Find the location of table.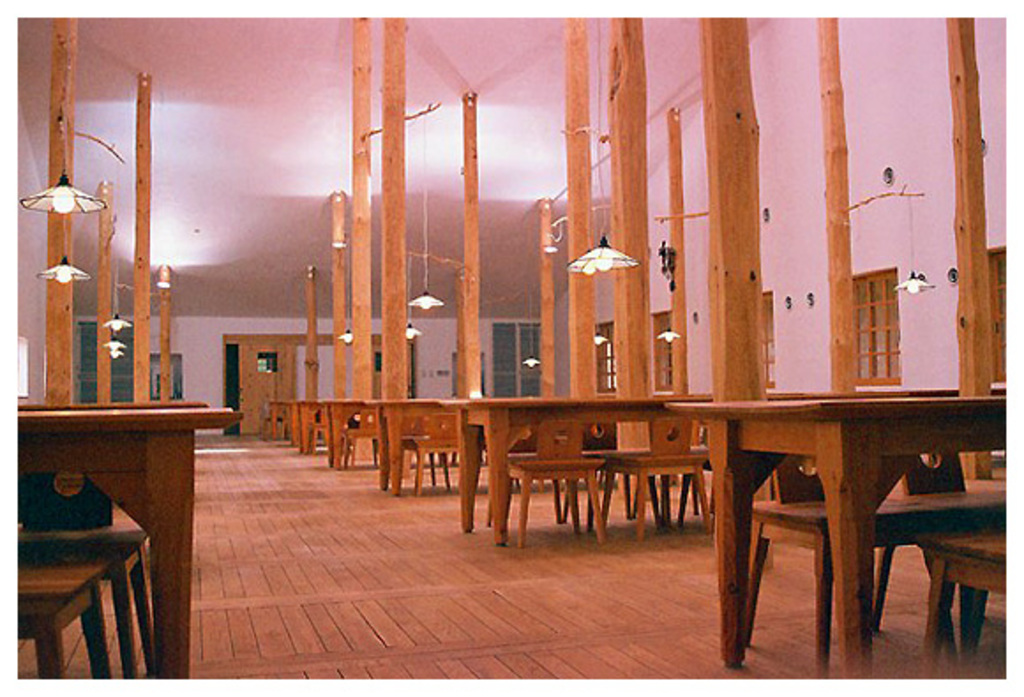
Location: left=311, top=397, right=365, bottom=473.
